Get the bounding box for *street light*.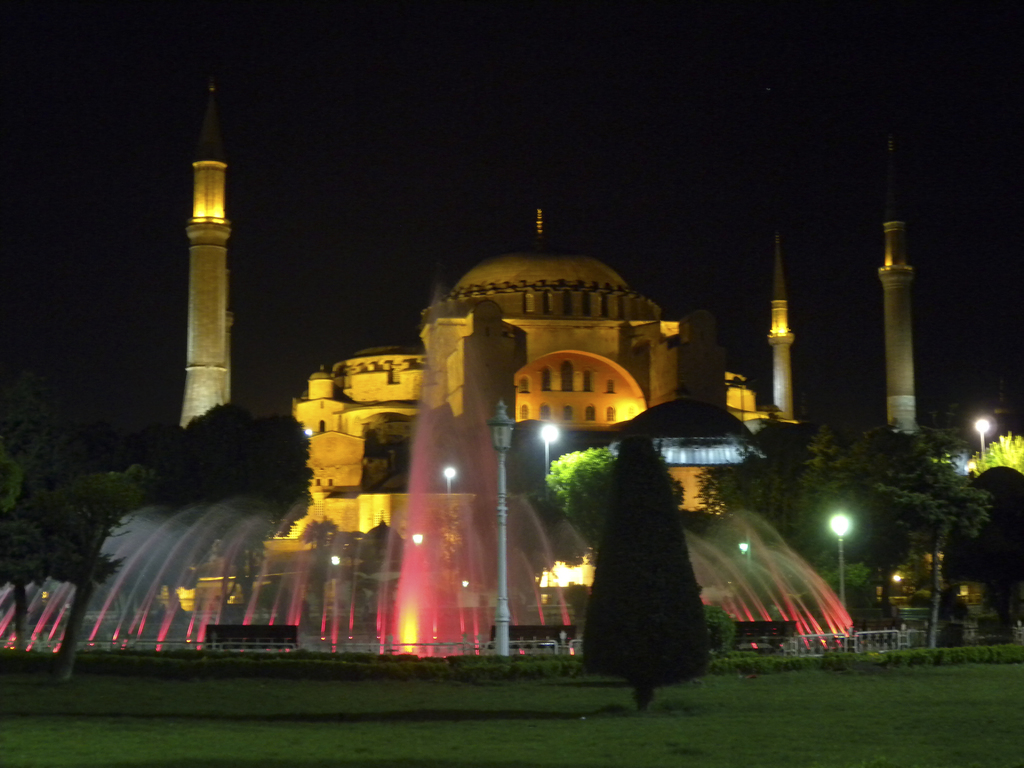
[826, 504, 853, 625].
